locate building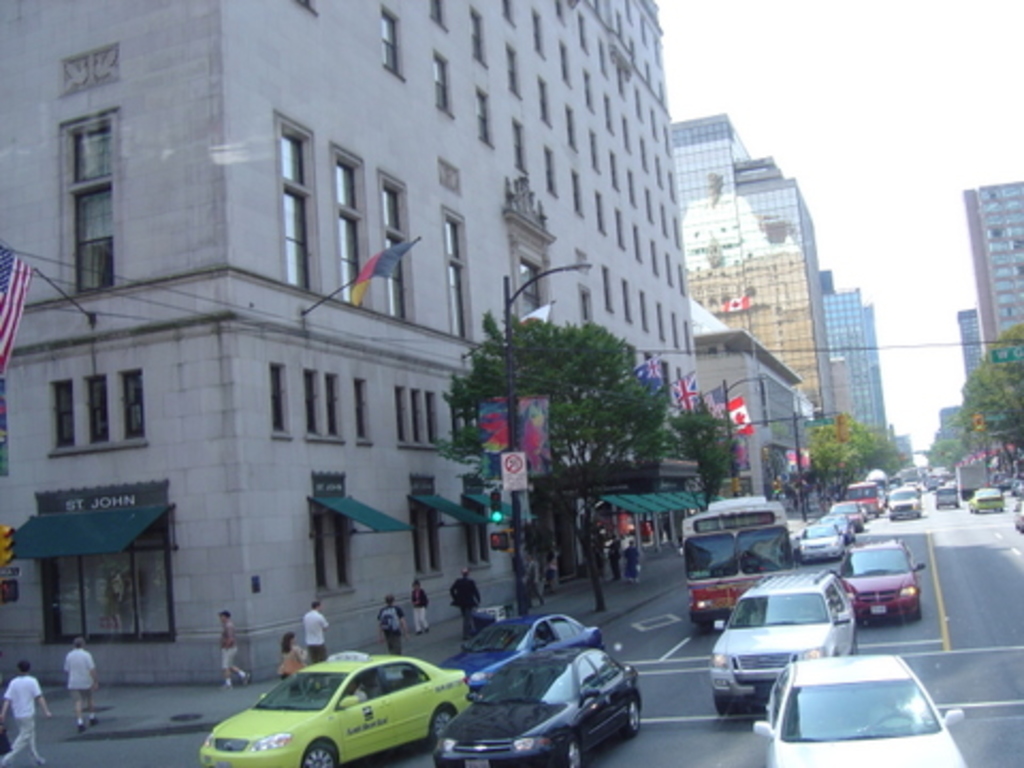
(962,177,1022,350)
